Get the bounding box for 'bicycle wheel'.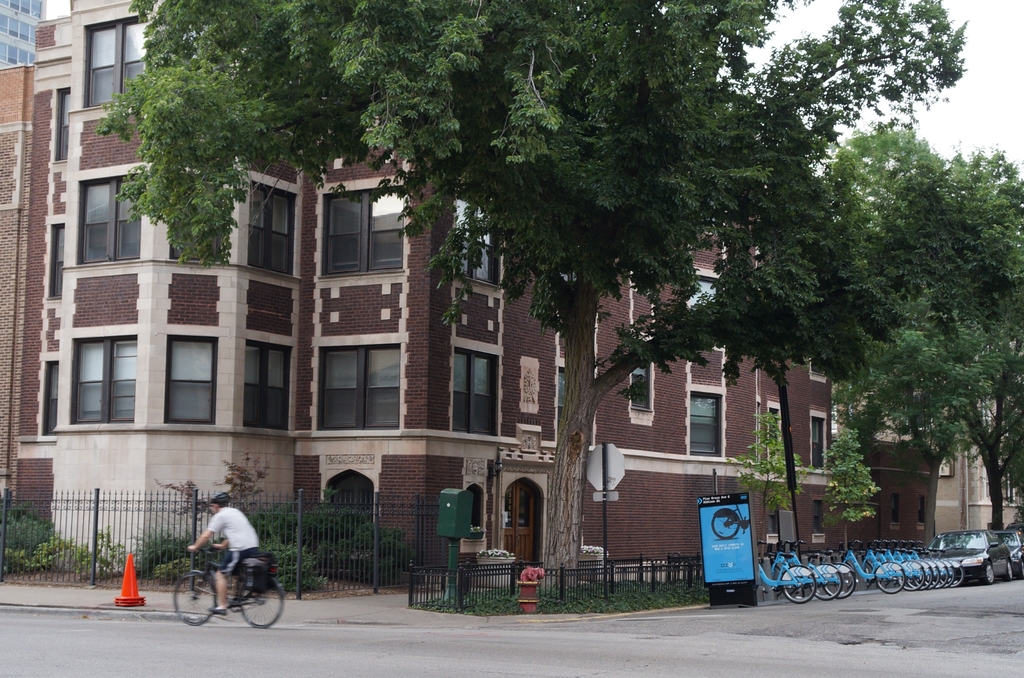
bbox=[171, 572, 219, 624].
